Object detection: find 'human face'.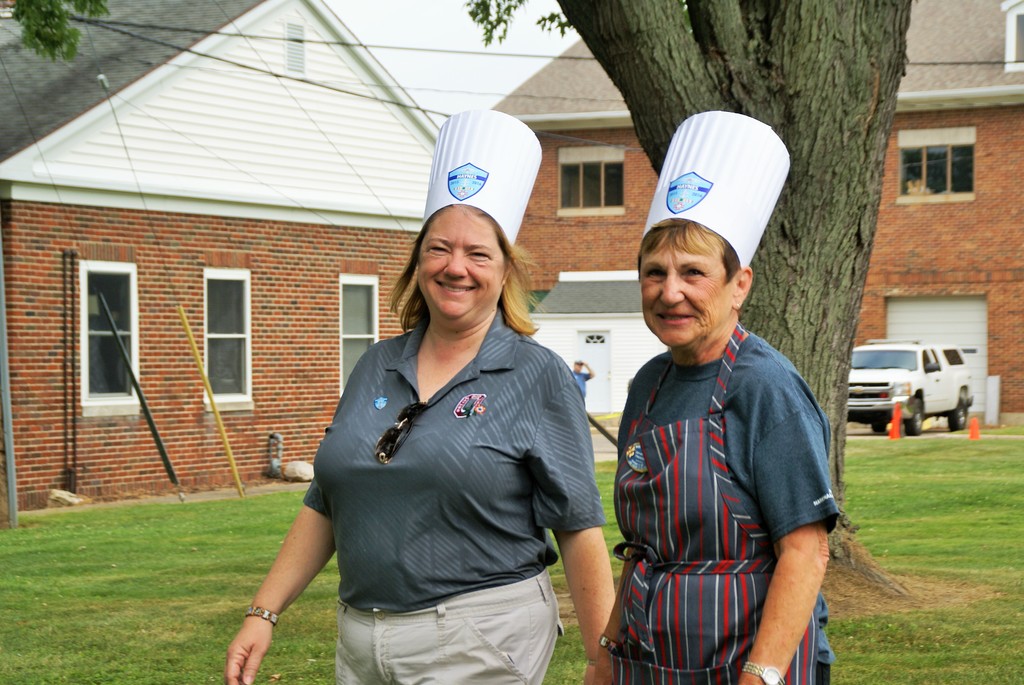
locate(414, 205, 505, 321).
